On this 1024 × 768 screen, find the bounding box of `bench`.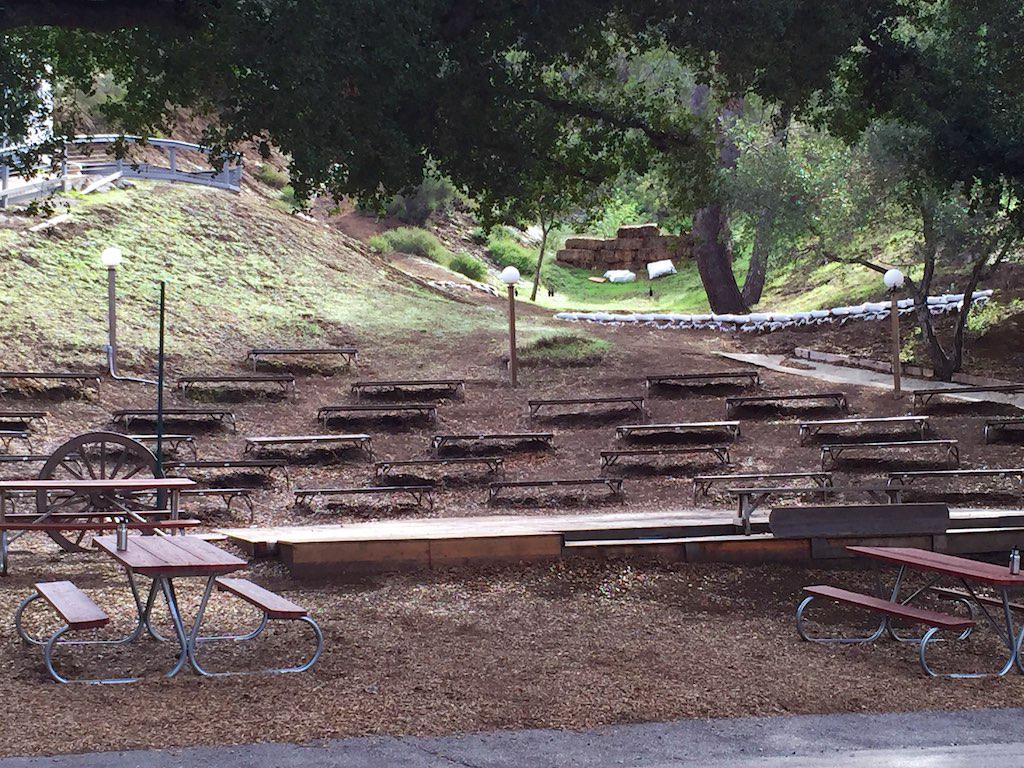
Bounding box: Rect(13, 532, 330, 690).
